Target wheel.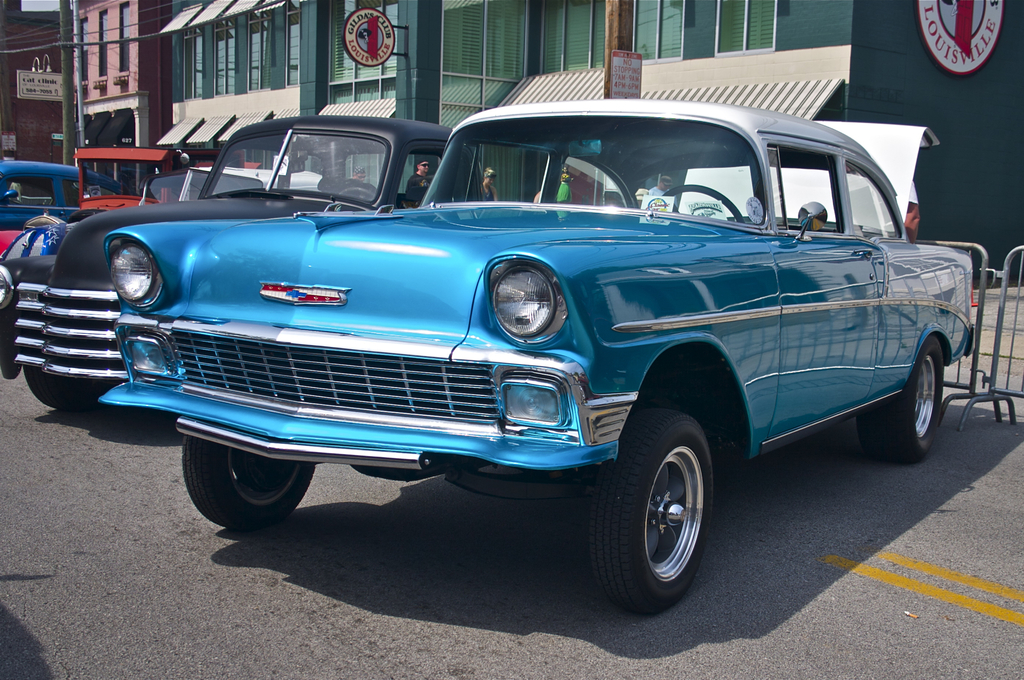
Target region: BBox(590, 410, 713, 615).
